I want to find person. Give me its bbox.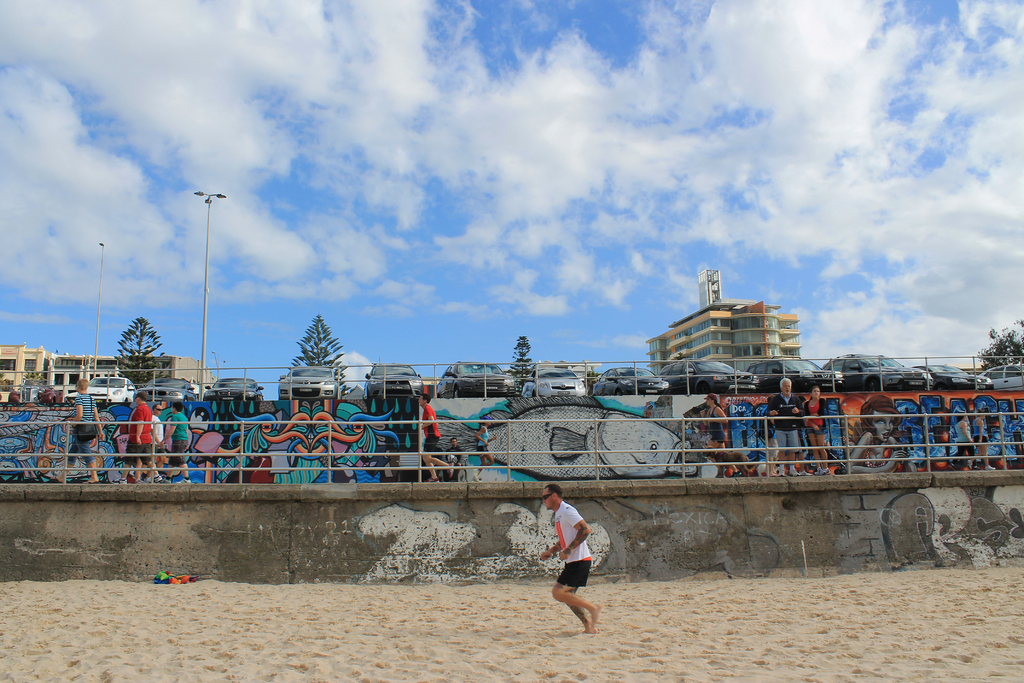
[left=760, top=395, right=778, bottom=474].
